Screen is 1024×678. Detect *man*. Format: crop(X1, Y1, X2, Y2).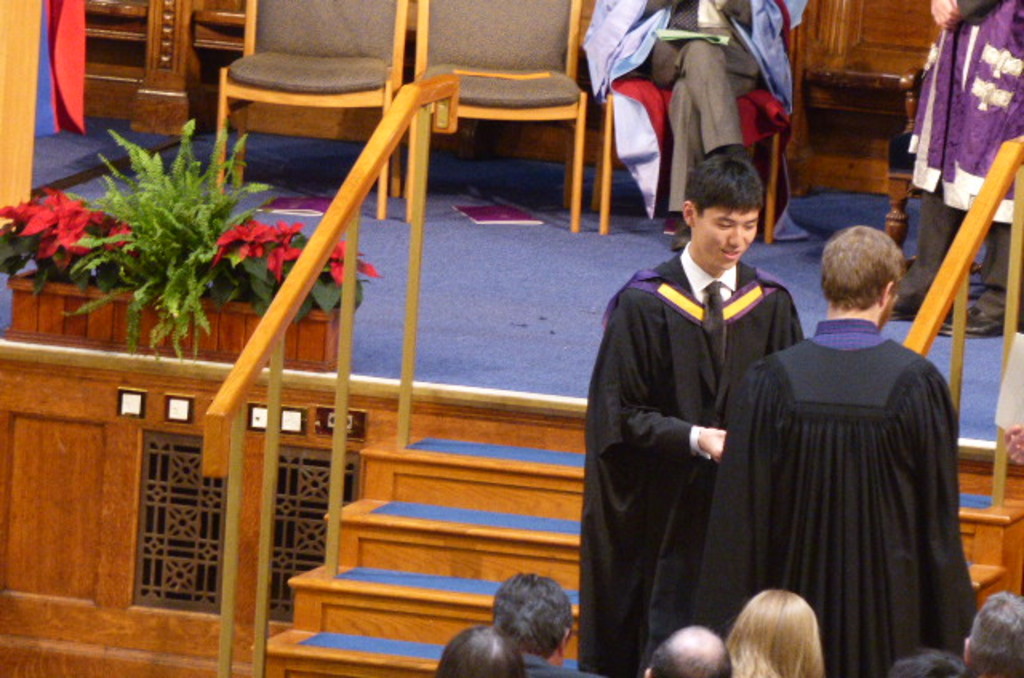
crop(966, 588, 1022, 676).
